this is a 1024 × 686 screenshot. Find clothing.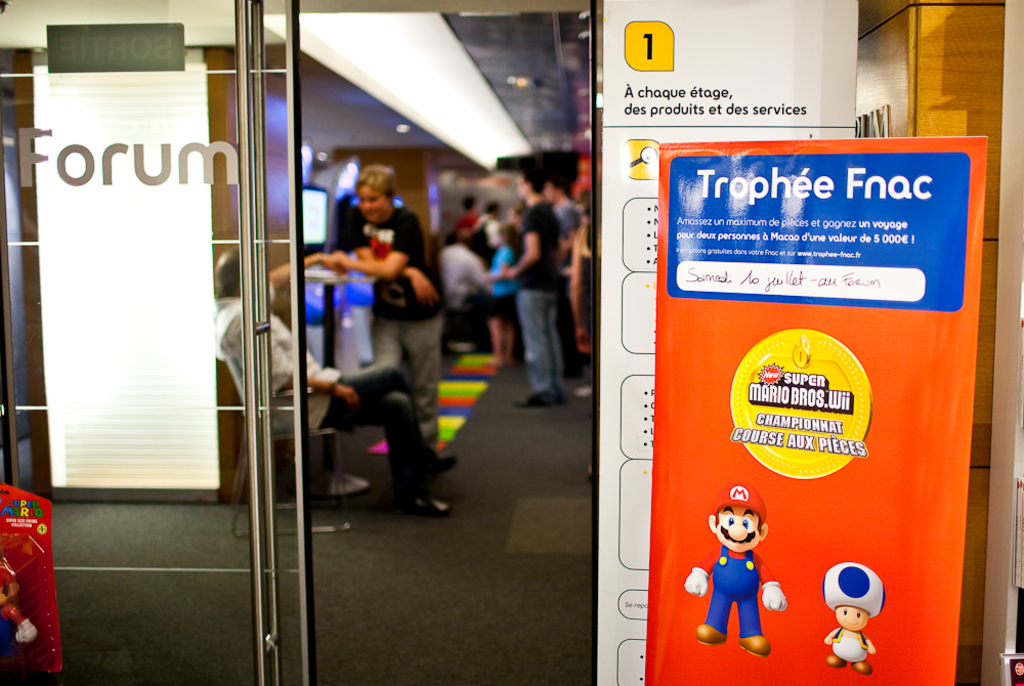
Bounding box: box=[828, 623, 872, 666].
